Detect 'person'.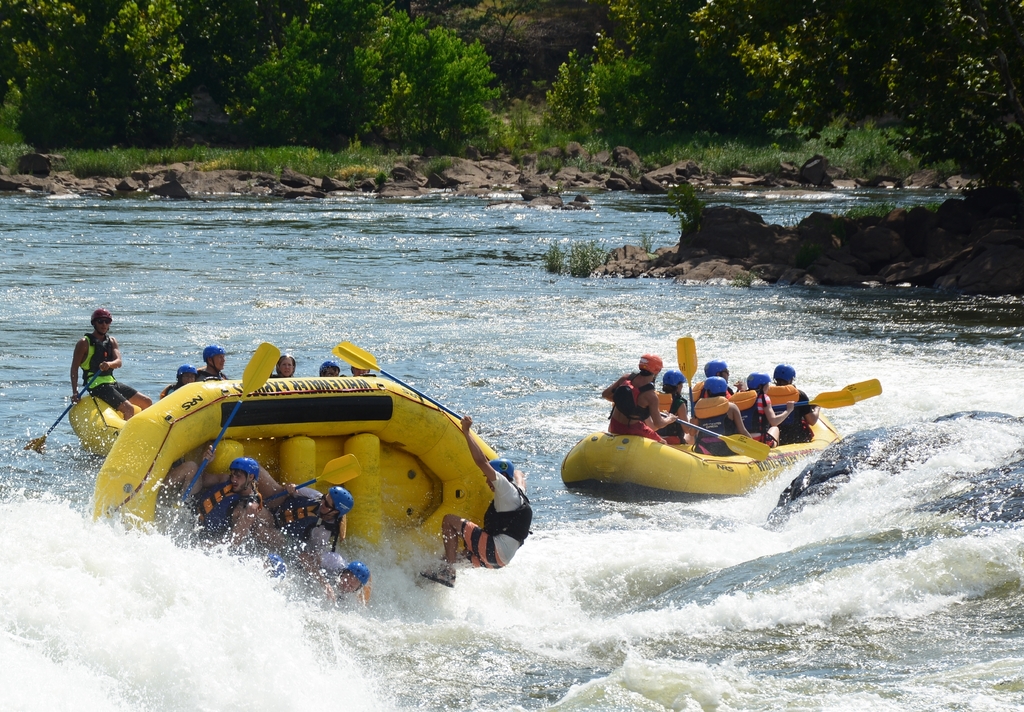
Detected at bbox=[413, 416, 541, 592].
